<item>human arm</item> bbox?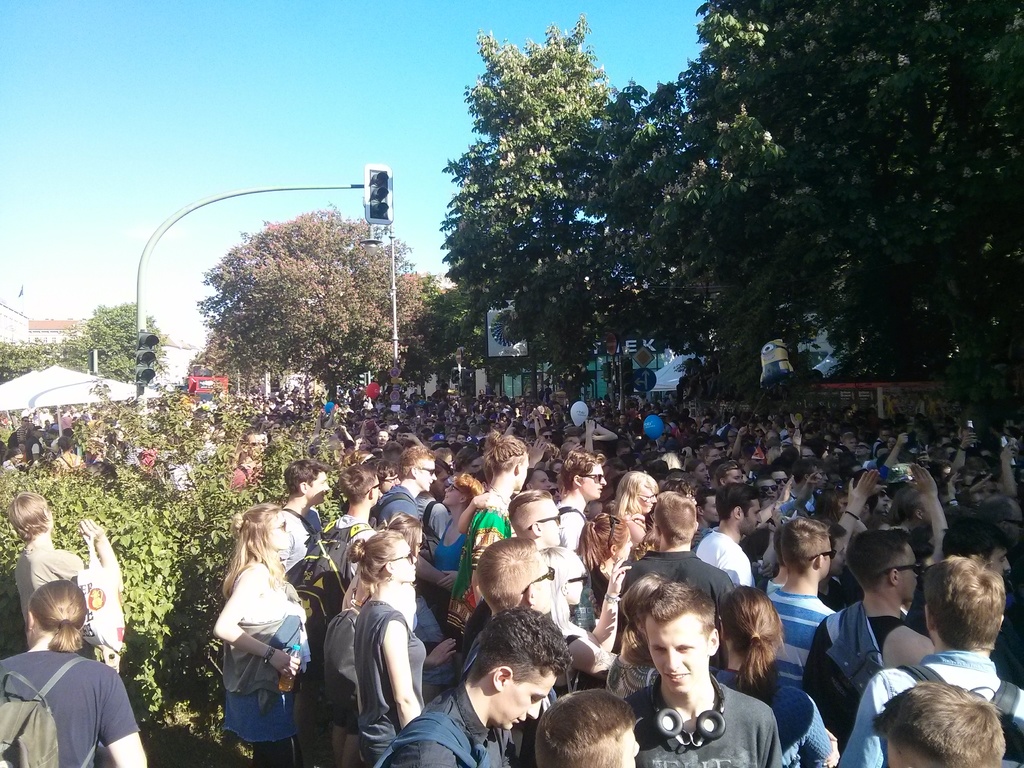
(left=911, top=456, right=952, bottom=575)
